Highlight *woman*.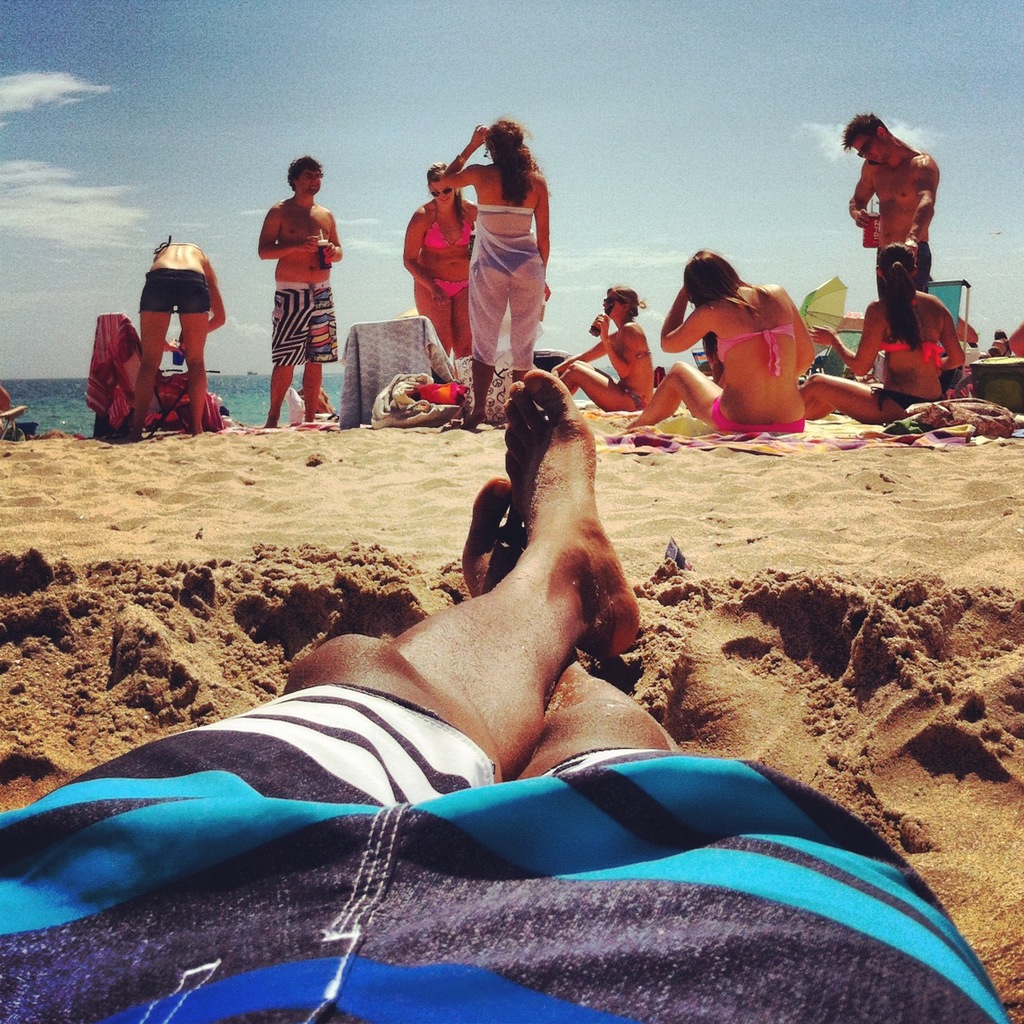
Highlighted region: 786/227/981/412.
